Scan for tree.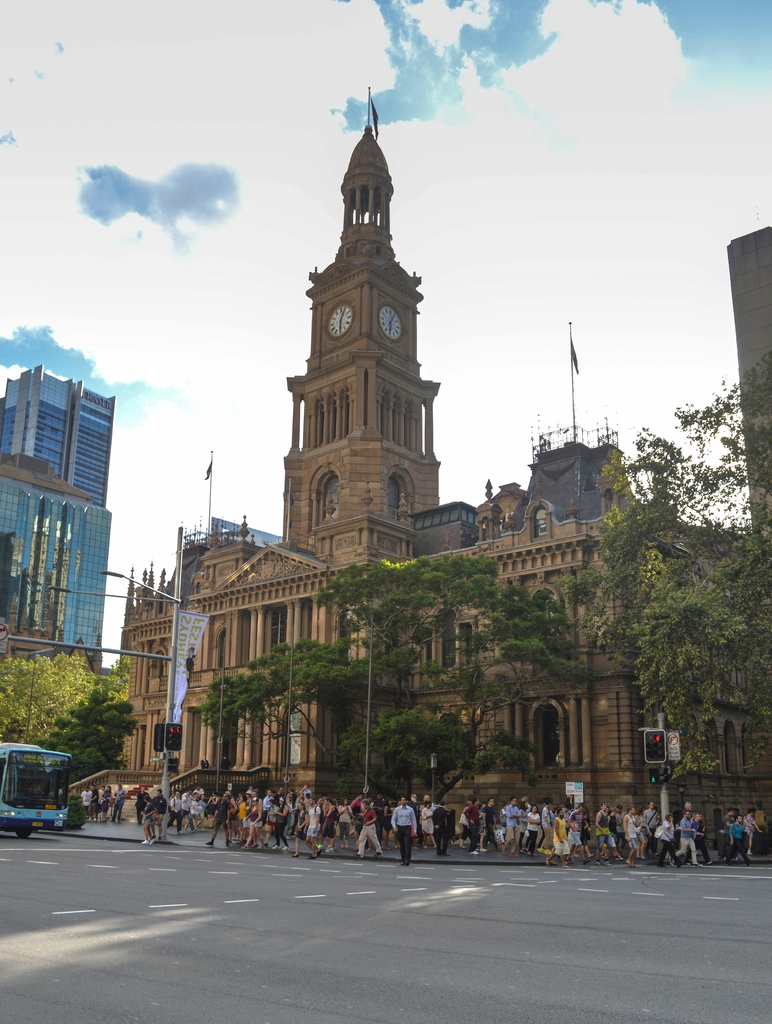
Scan result: [191, 556, 591, 806].
